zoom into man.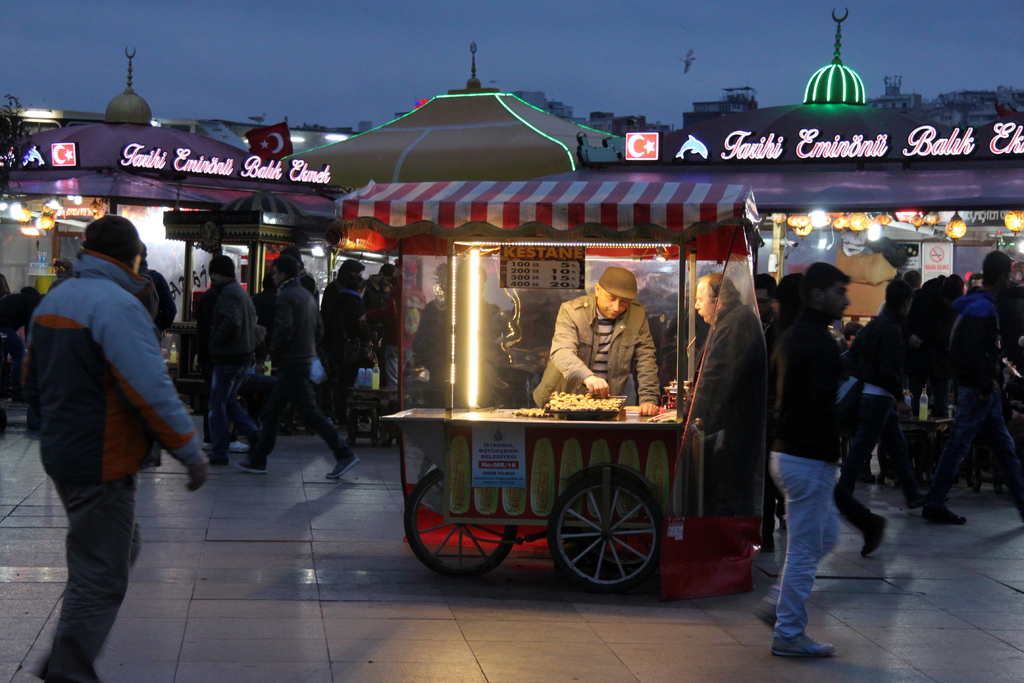
Zoom target: (left=22, top=218, right=203, bottom=682).
